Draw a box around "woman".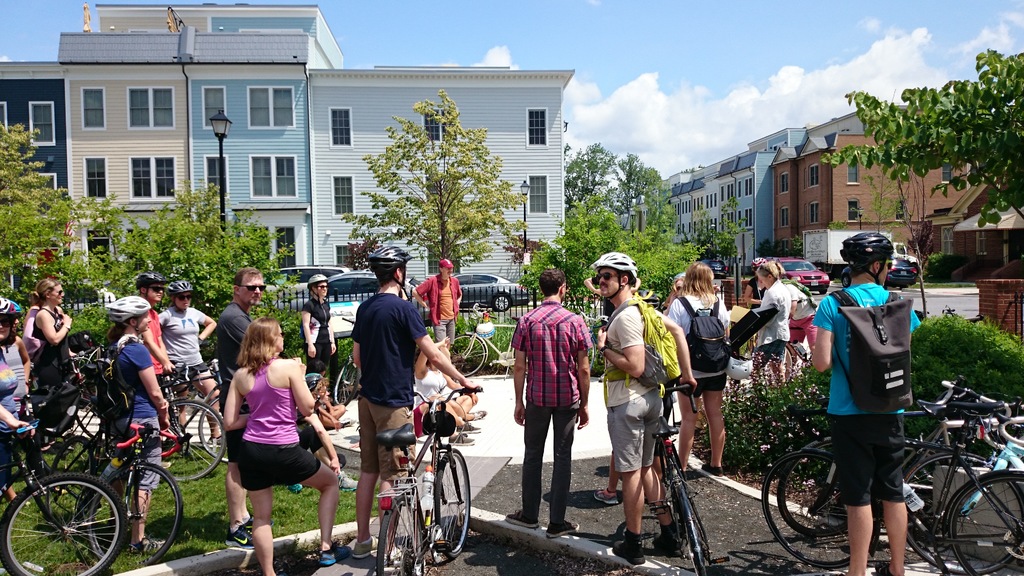
rect(666, 266, 731, 477).
